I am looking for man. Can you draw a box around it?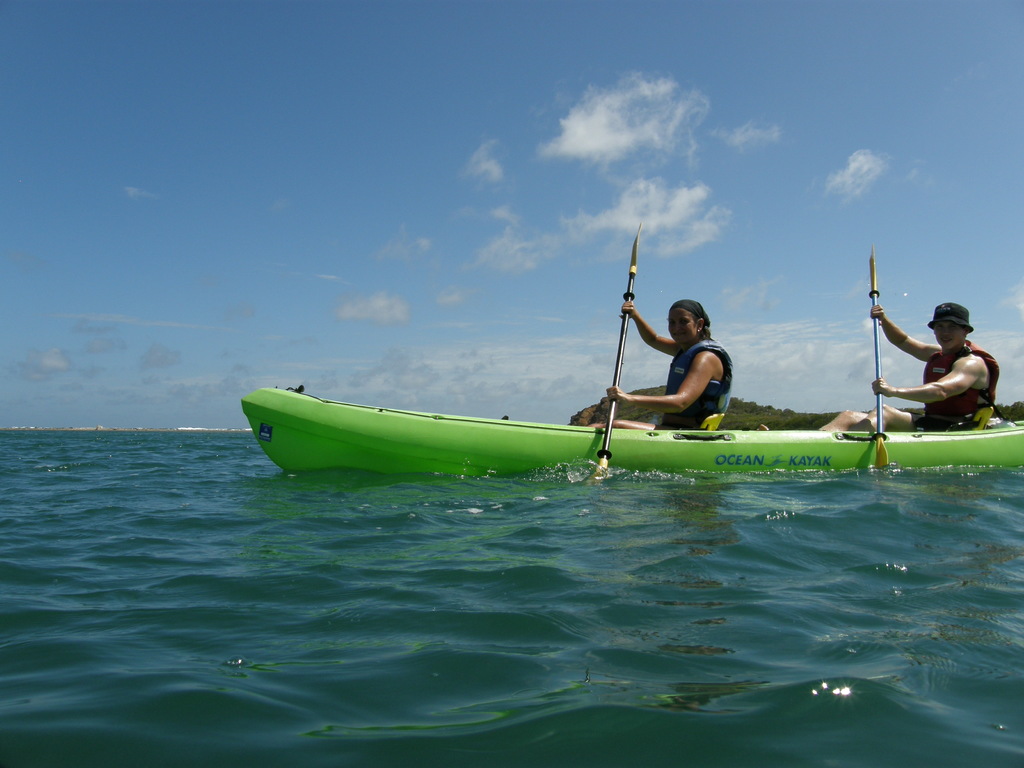
Sure, the bounding box is 819 296 998 429.
